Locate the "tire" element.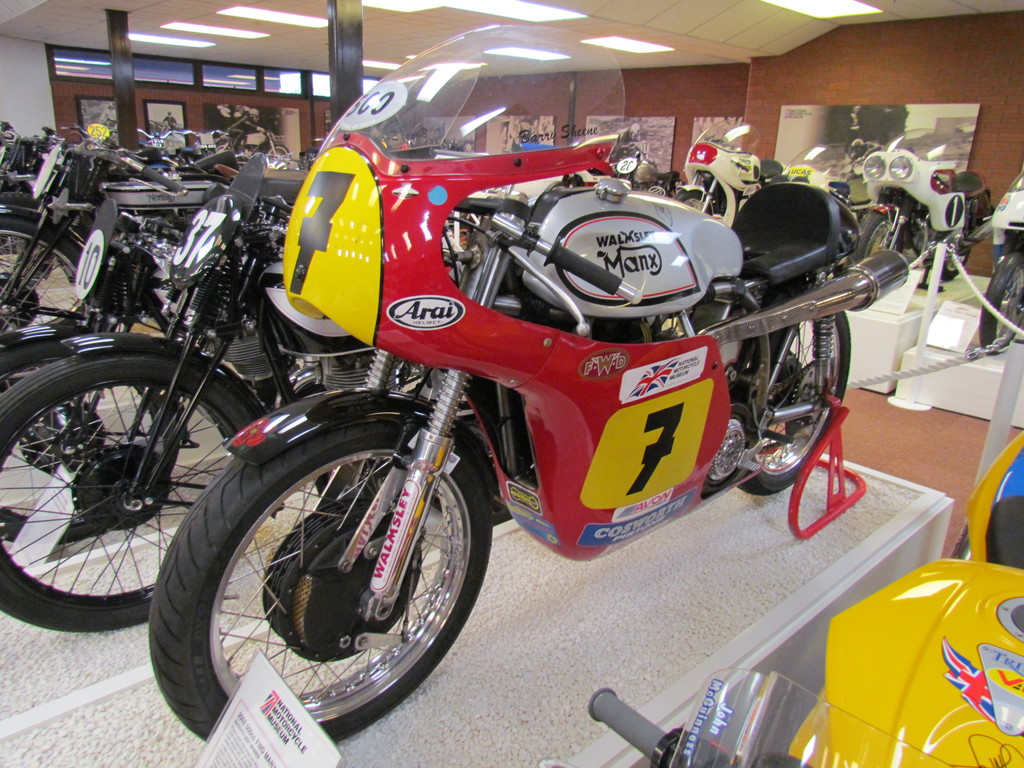
Element bbox: 673:188:714:214.
